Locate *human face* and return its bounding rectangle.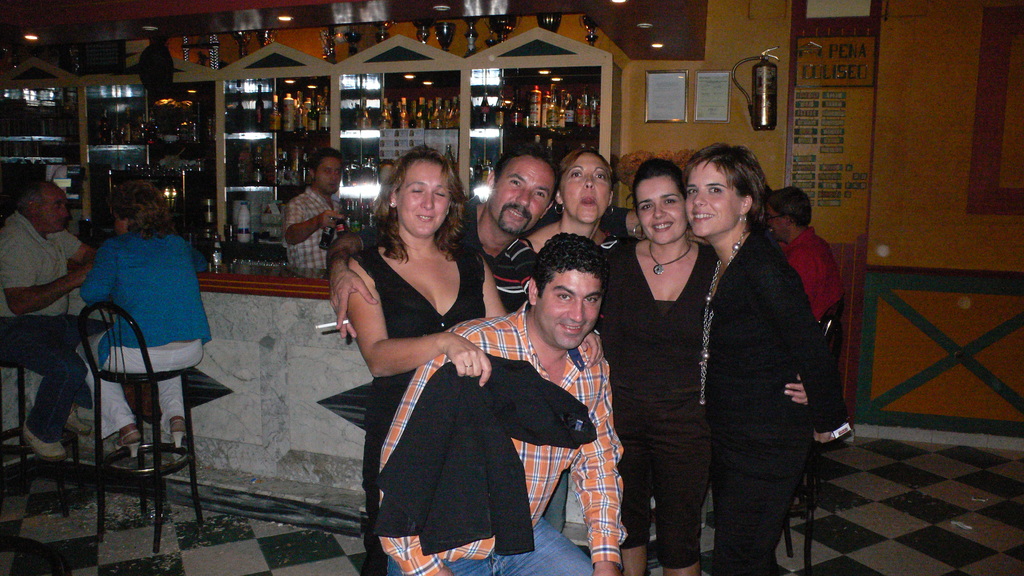
BBox(42, 187, 72, 233).
